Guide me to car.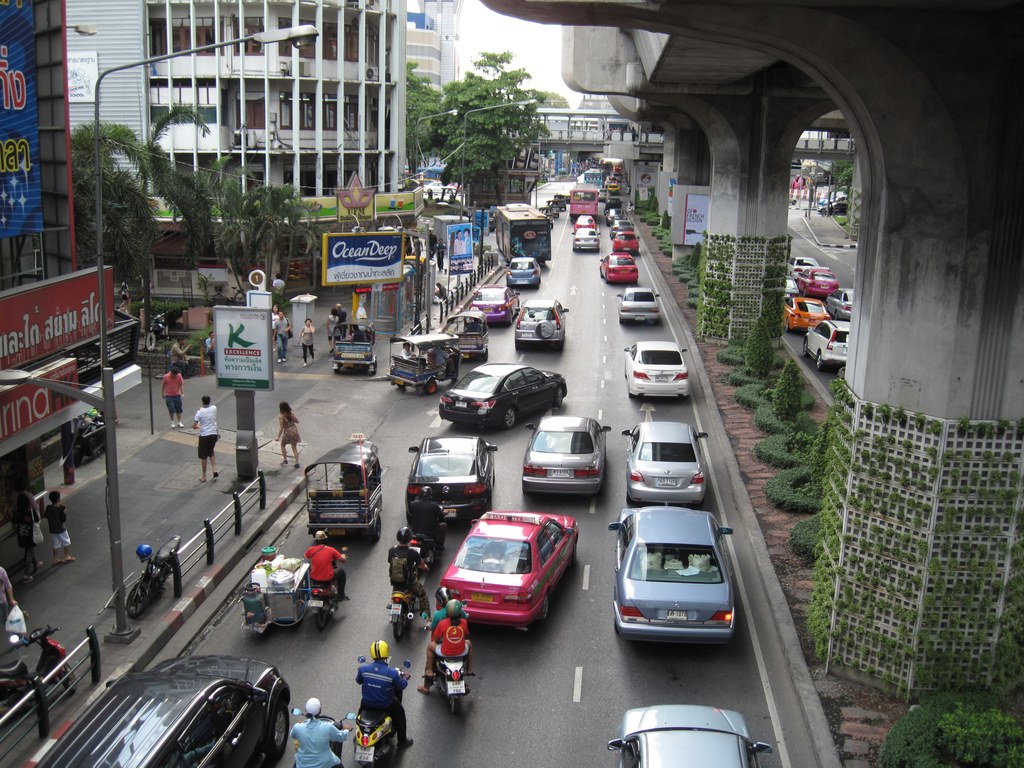
Guidance: {"x1": 609, "y1": 706, "x2": 773, "y2": 767}.
